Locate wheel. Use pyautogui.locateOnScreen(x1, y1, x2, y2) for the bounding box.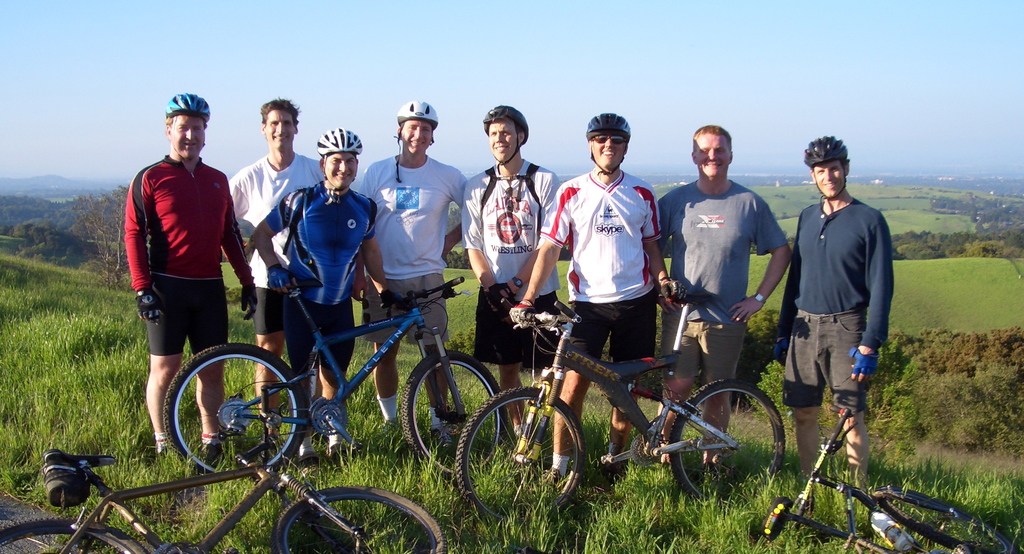
pyautogui.locateOnScreen(0, 514, 148, 553).
